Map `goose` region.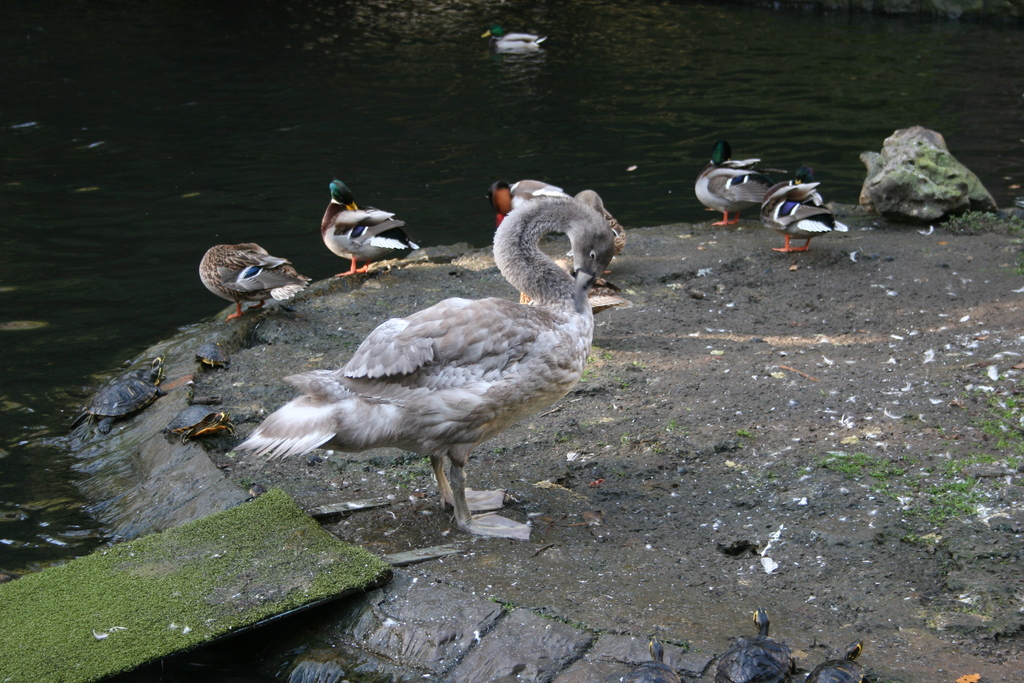
Mapped to left=232, top=199, right=610, bottom=541.
